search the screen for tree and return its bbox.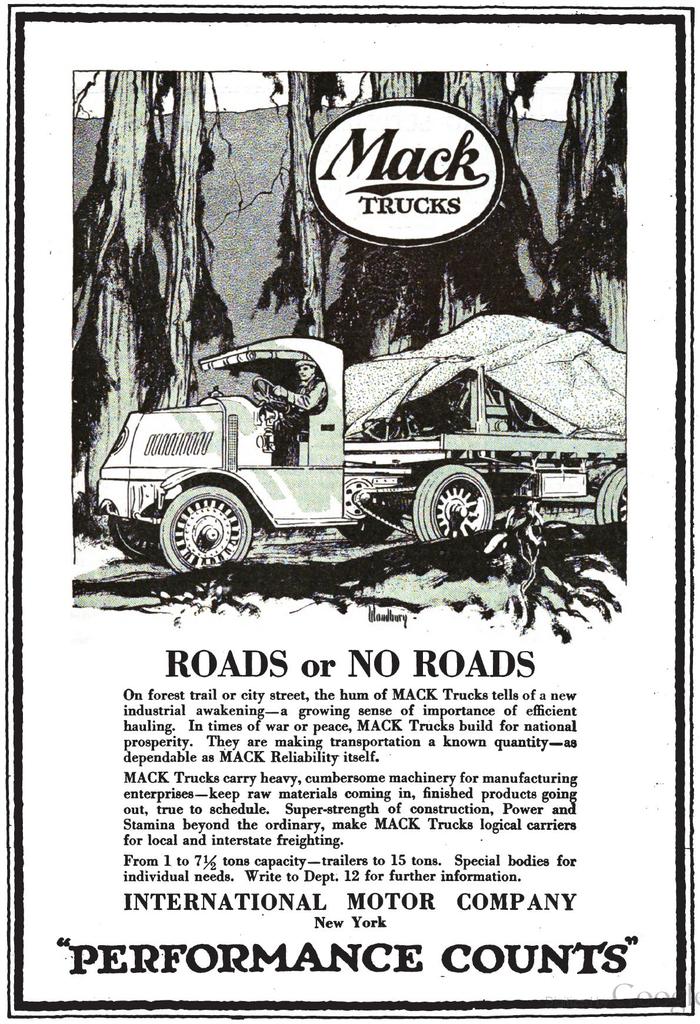
Found: 554 70 631 349.
